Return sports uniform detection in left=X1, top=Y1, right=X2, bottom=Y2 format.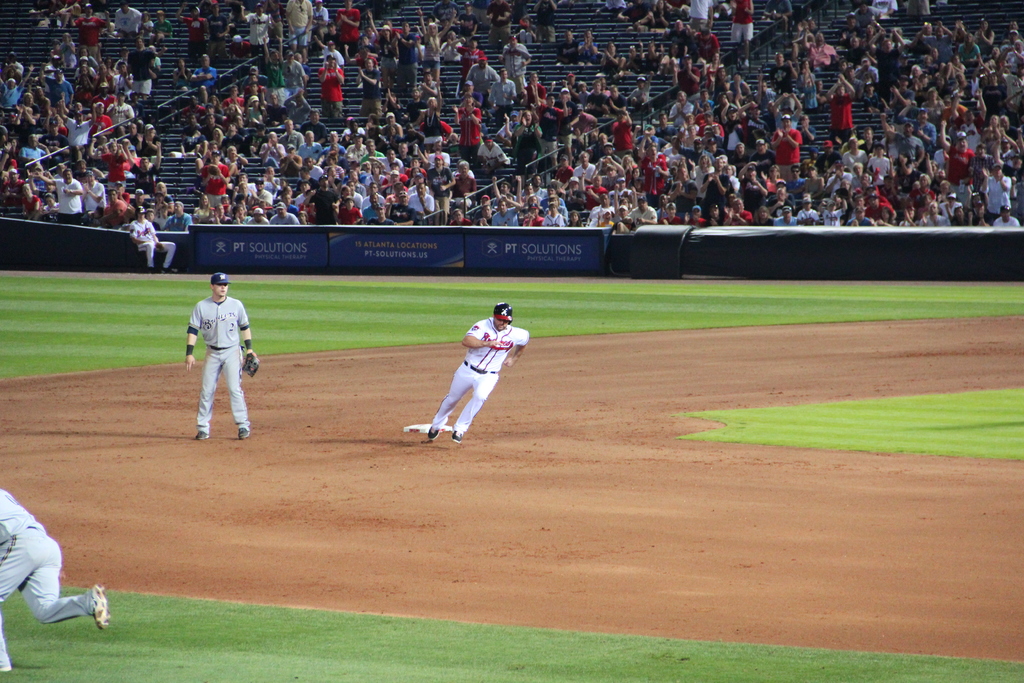
left=318, top=64, right=345, bottom=107.
